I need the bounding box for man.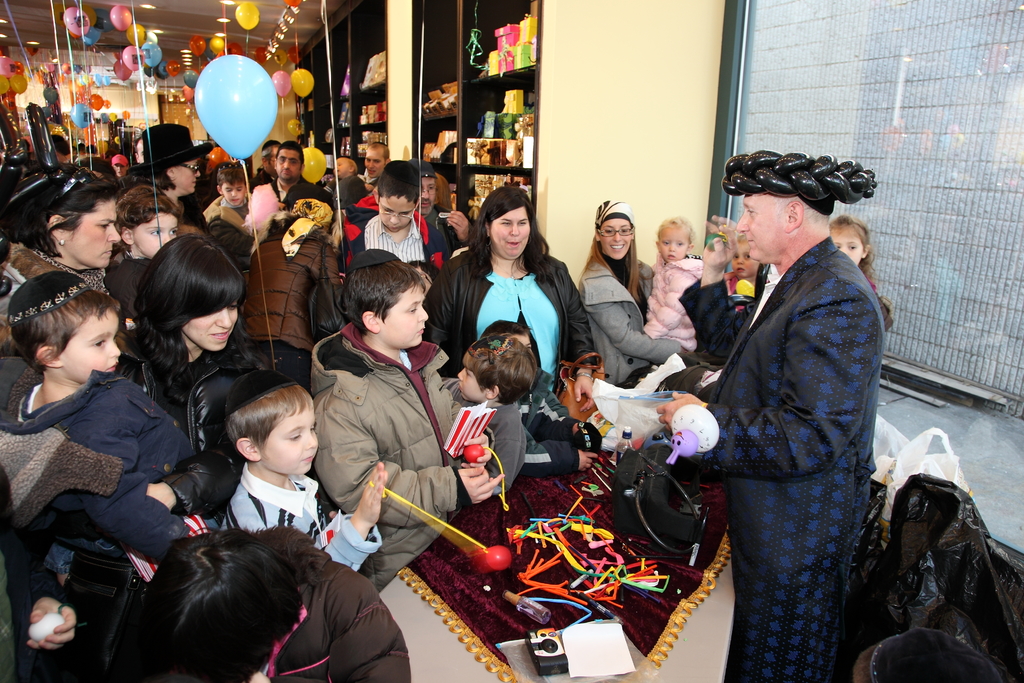
Here it is: left=134, top=138, right=145, bottom=168.
